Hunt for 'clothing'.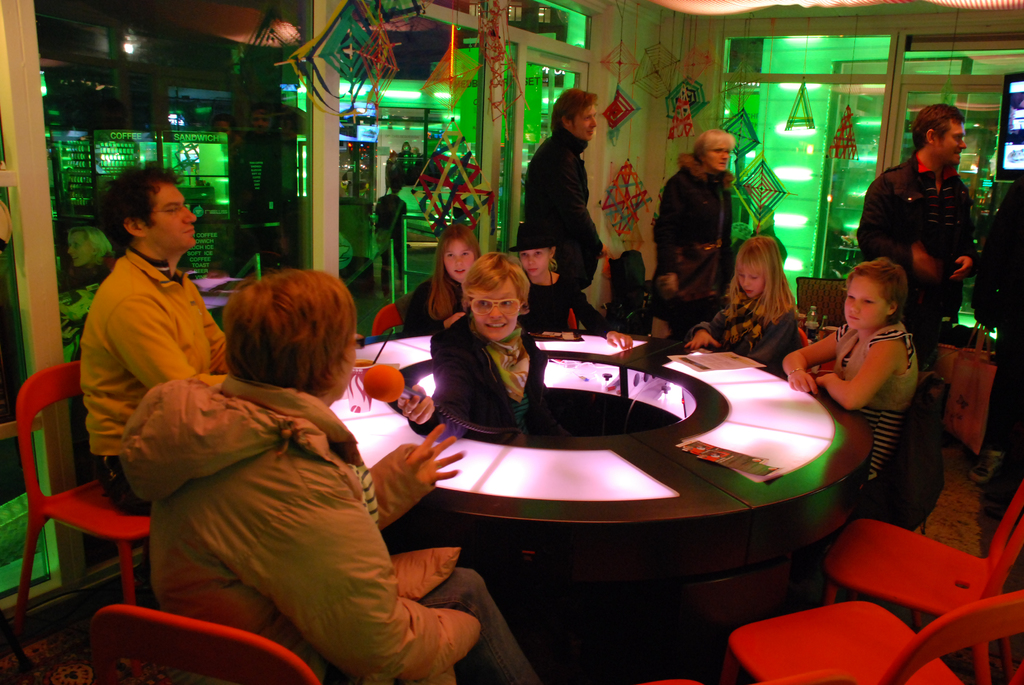
Hunted down at select_region(79, 245, 230, 512).
